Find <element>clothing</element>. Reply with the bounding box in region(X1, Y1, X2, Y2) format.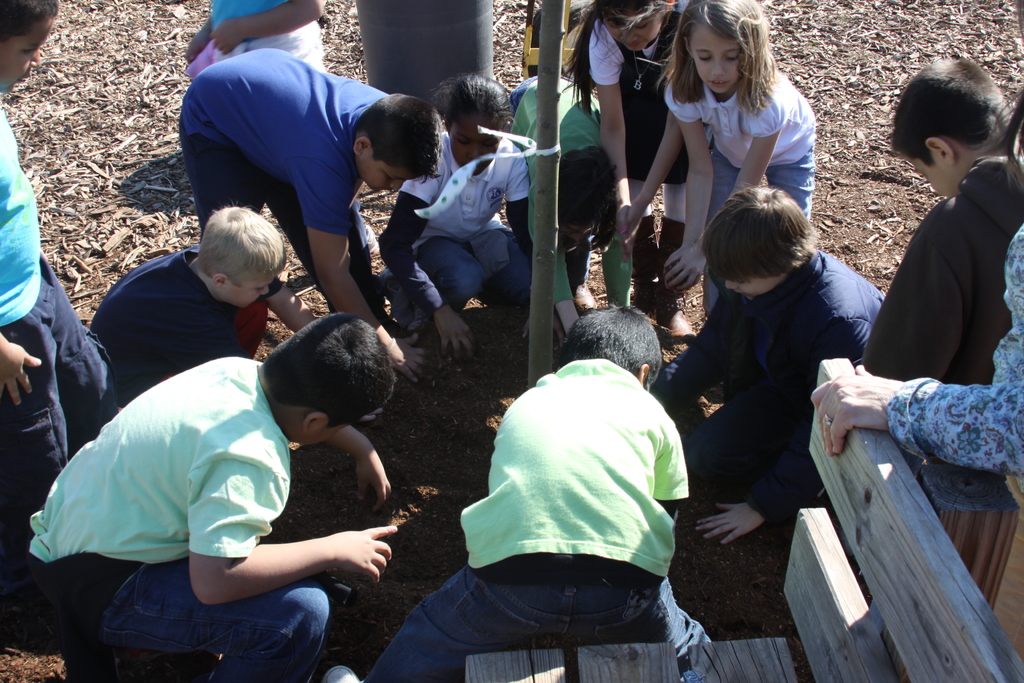
region(94, 253, 259, 397).
